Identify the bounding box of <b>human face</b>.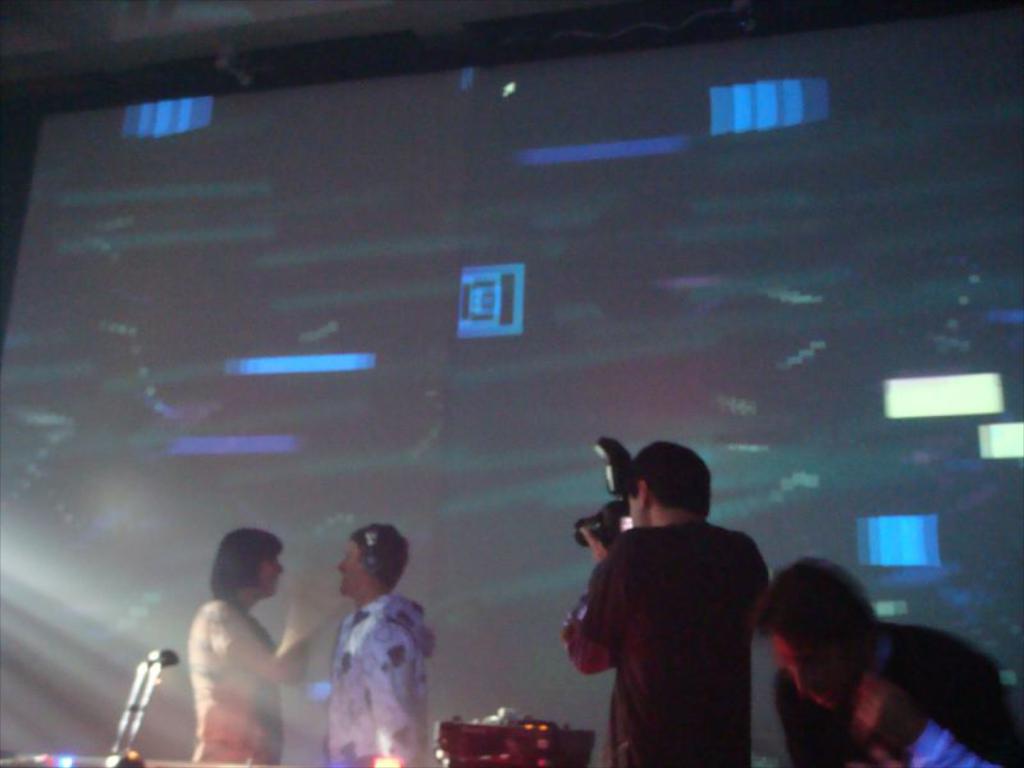
[x1=252, y1=553, x2=282, y2=595].
